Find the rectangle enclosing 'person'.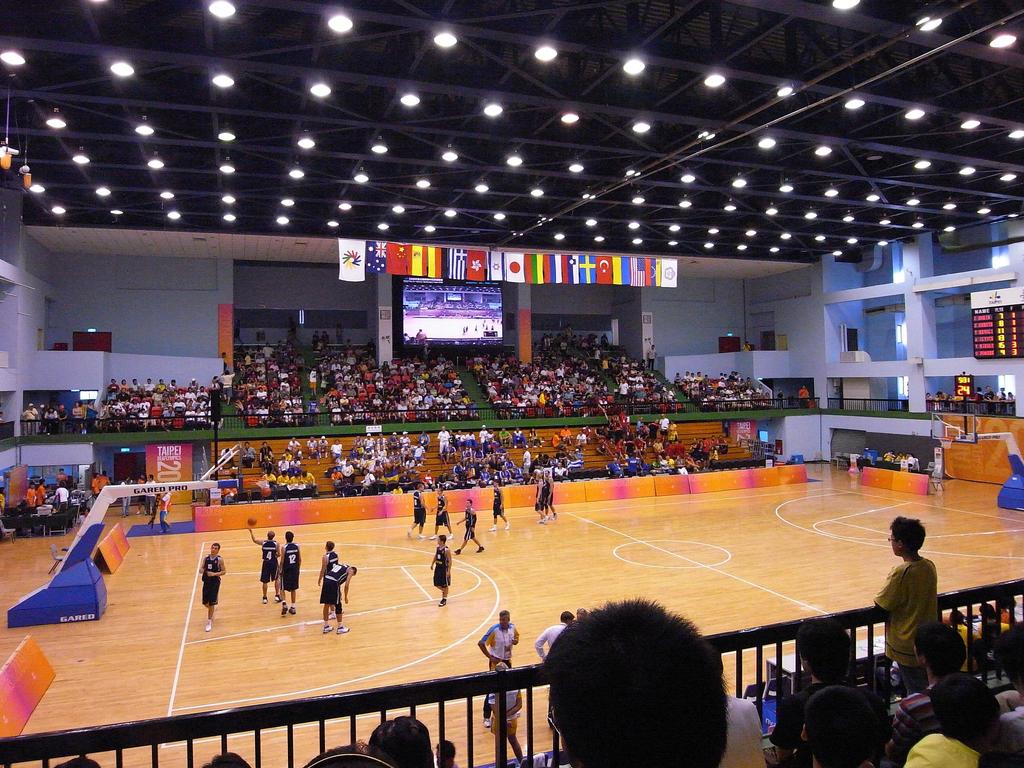
[433,491,456,537].
